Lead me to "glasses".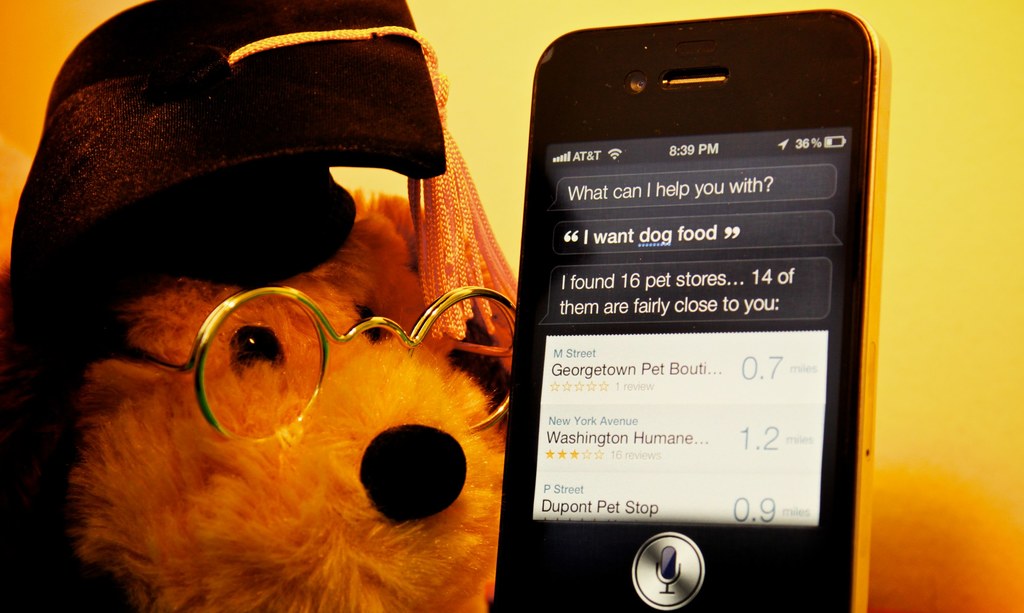
Lead to <region>117, 282, 524, 442</region>.
